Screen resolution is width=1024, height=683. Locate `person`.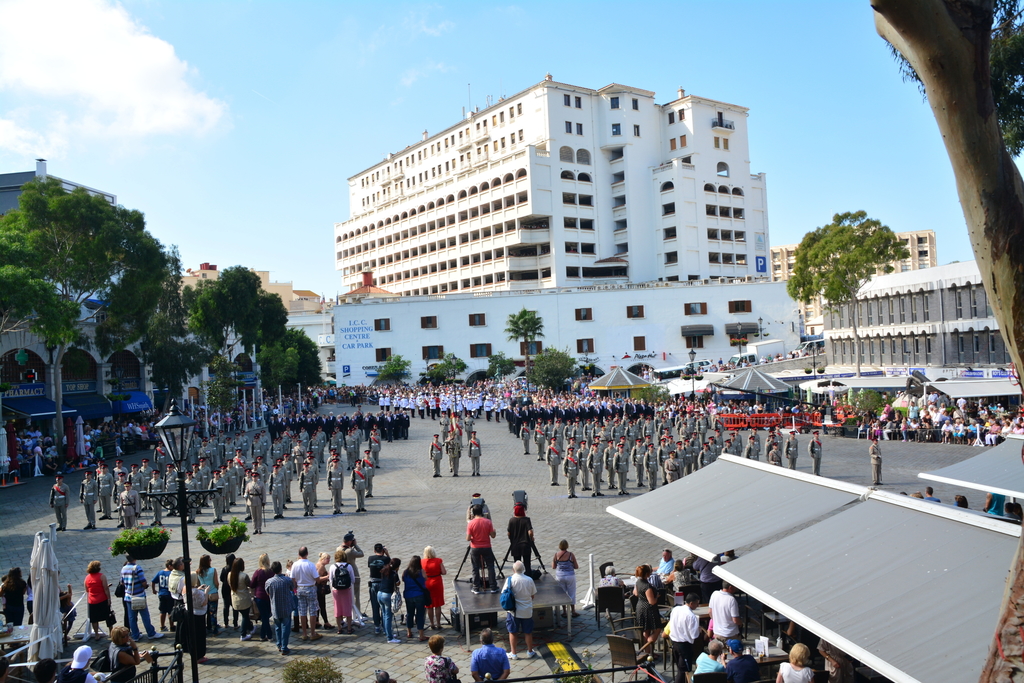
BBox(462, 507, 502, 596).
